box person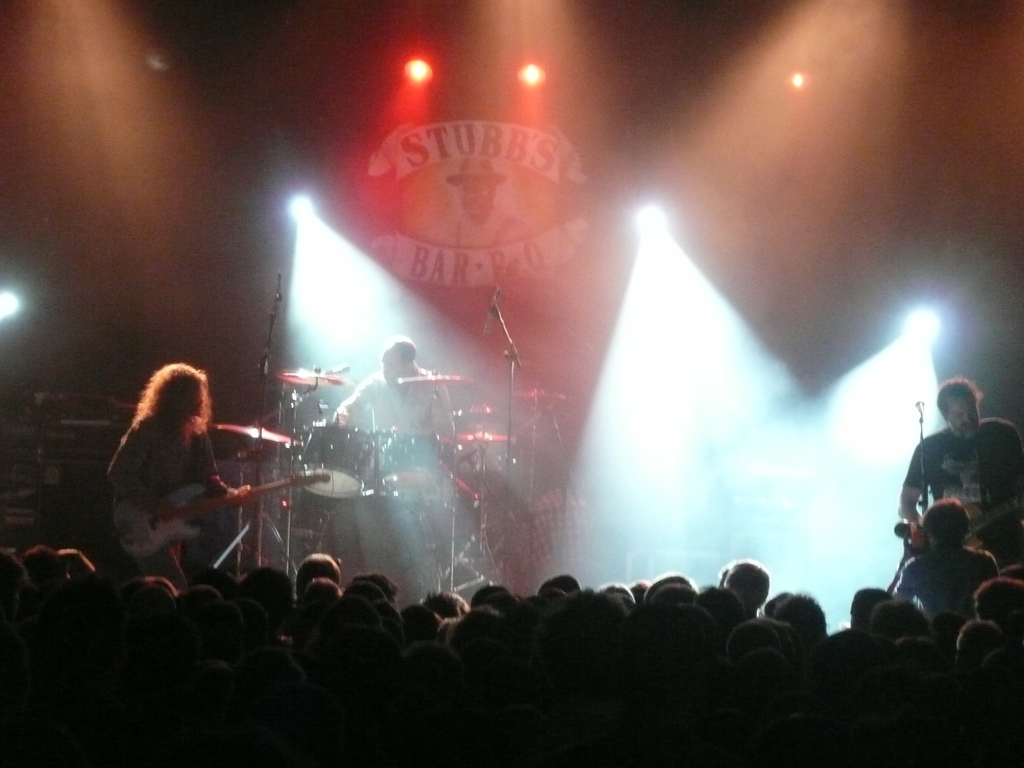
x1=111, y1=359, x2=264, y2=604
